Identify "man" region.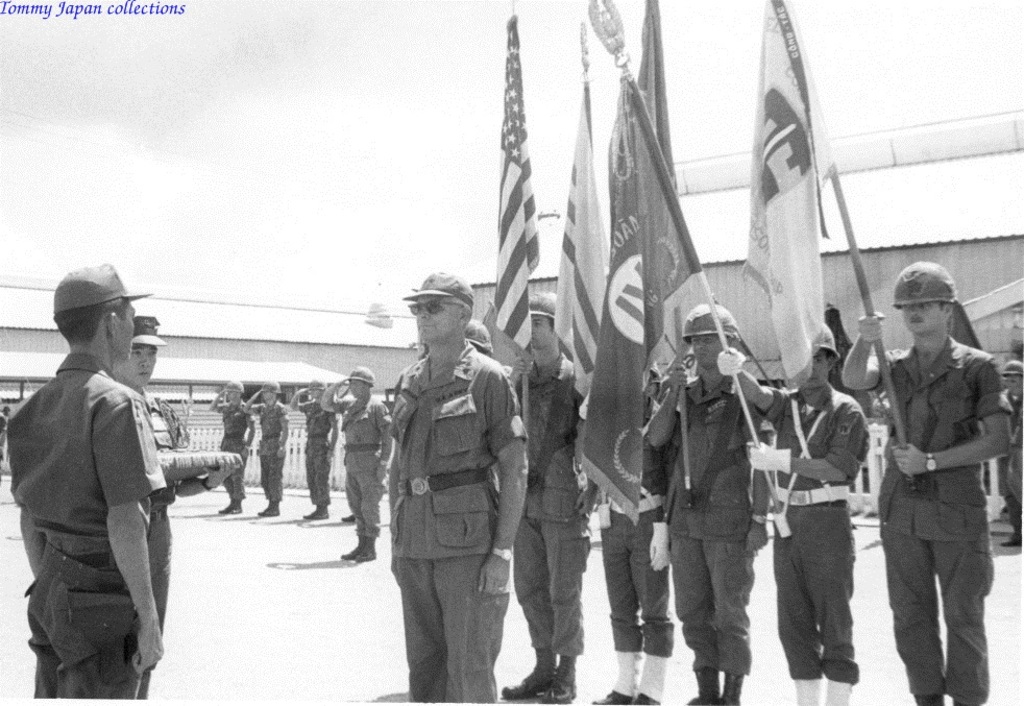
Region: <region>320, 365, 397, 561</region>.
